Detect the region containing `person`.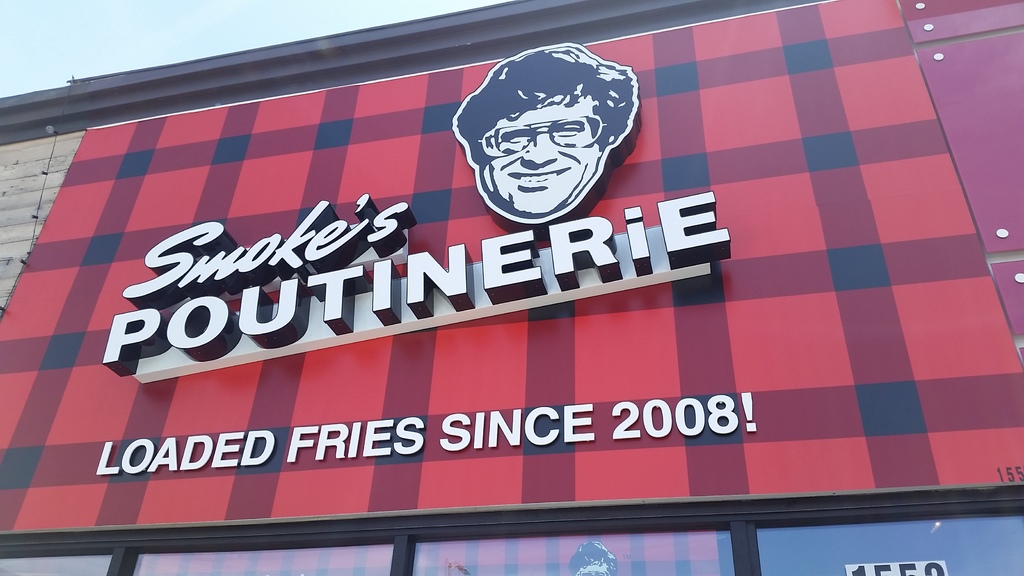
(455, 44, 637, 221).
